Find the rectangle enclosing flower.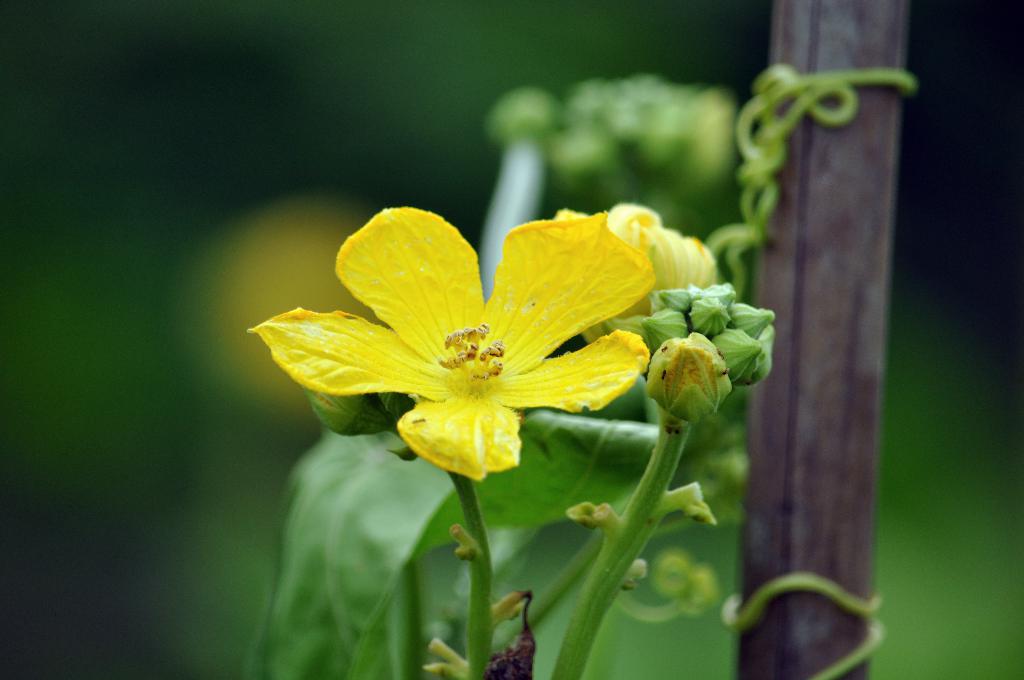
<box>314,202,653,494</box>.
